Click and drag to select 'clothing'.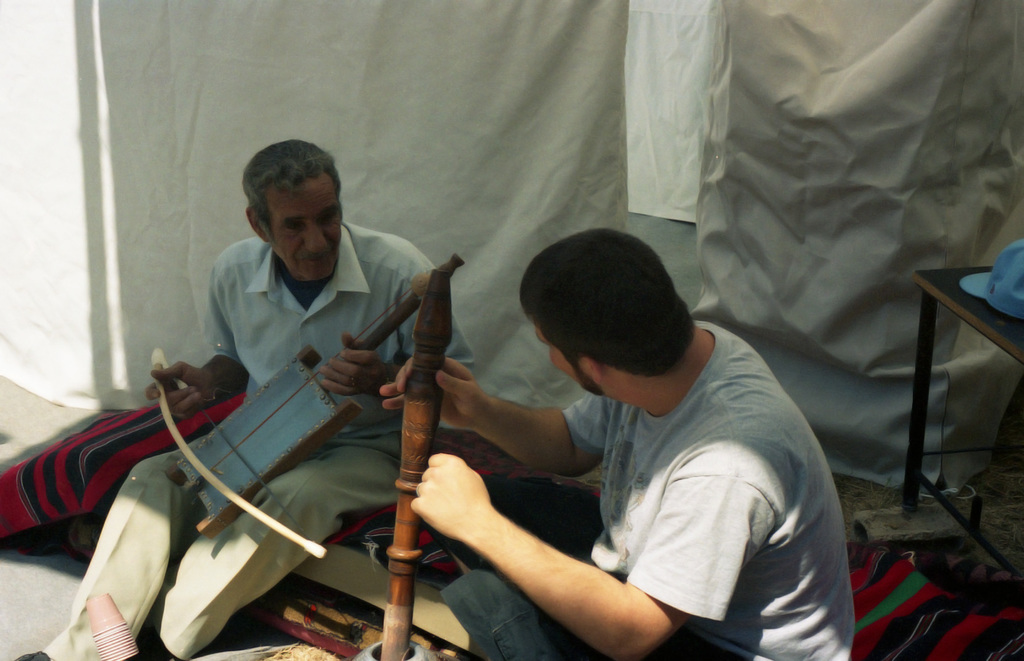
Selection: detection(495, 280, 863, 655).
